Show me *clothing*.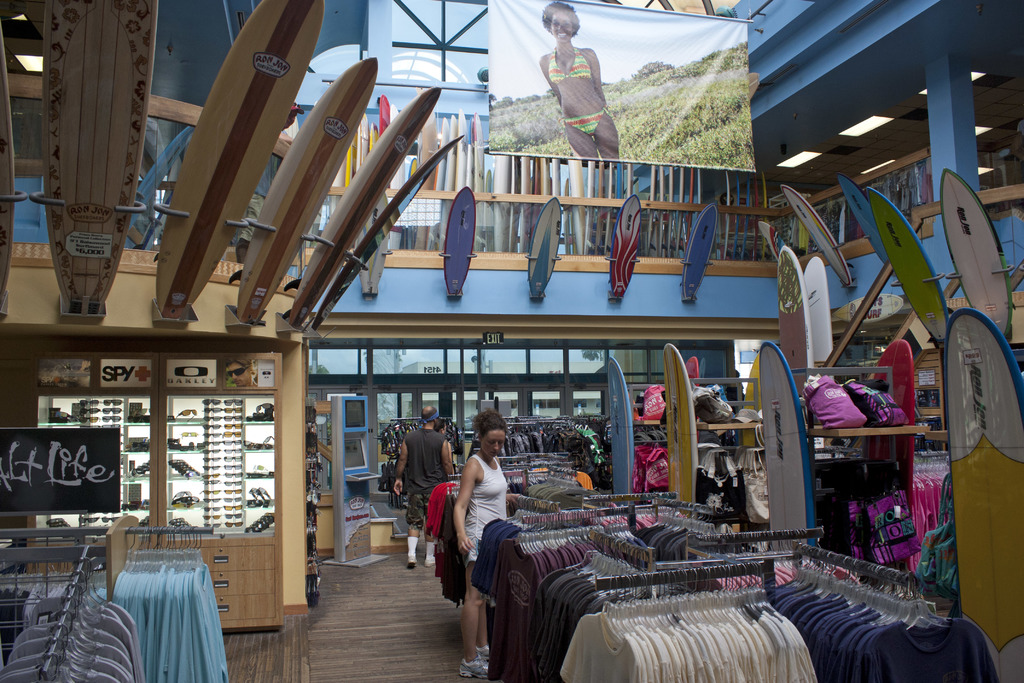
*clothing* is here: box=[463, 448, 511, 565].
